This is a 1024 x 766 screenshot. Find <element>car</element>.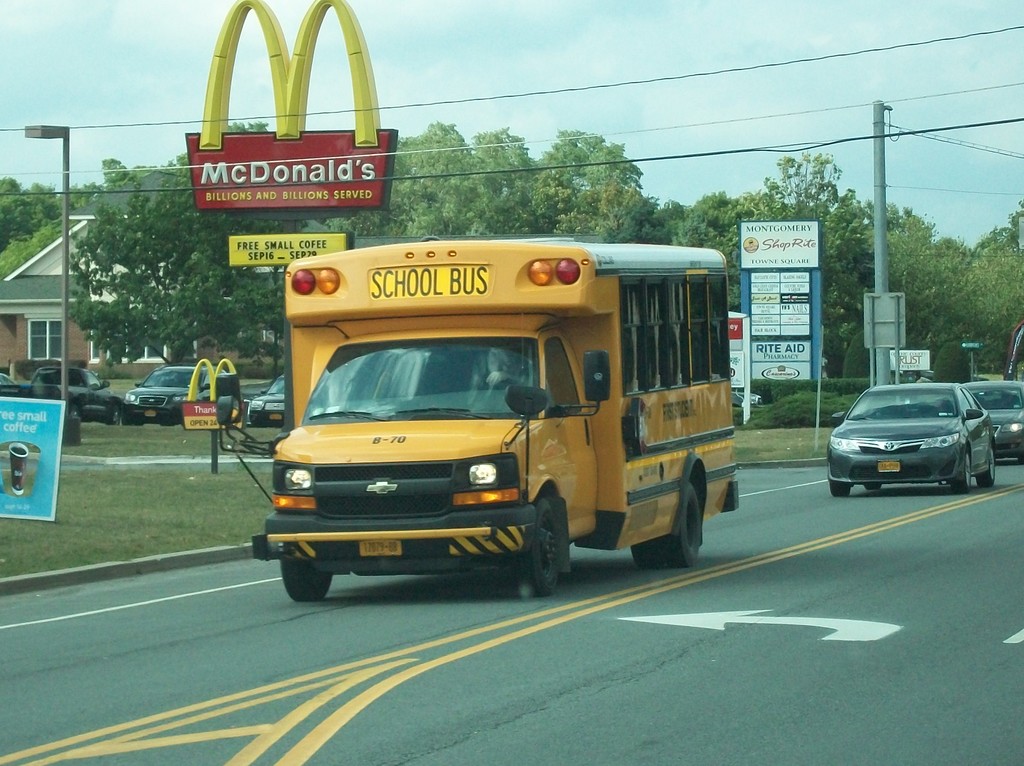
Bounding box: <bbox>243, 367, 287, 429</bbox>.
